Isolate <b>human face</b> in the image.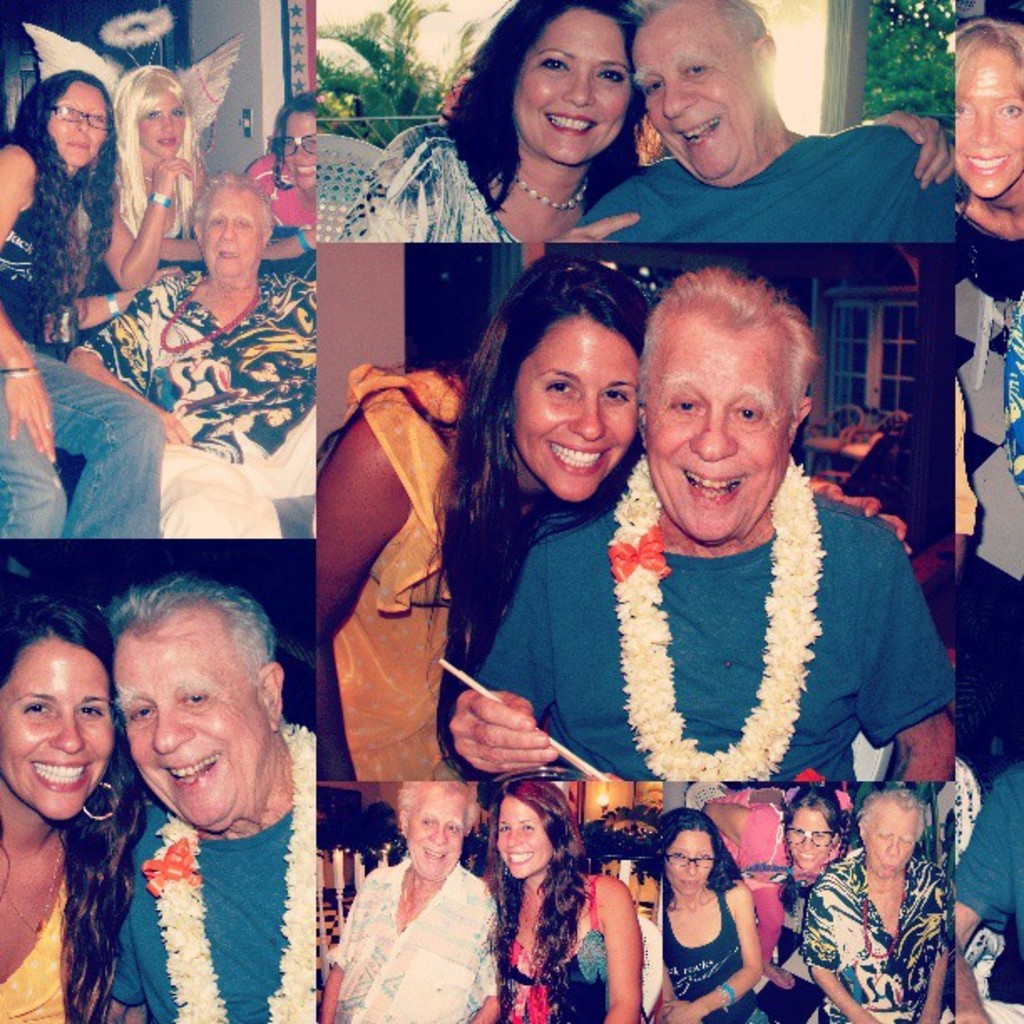
Isolated region: pyautogui.locateOnScreen(632, 25, 766, 181).
